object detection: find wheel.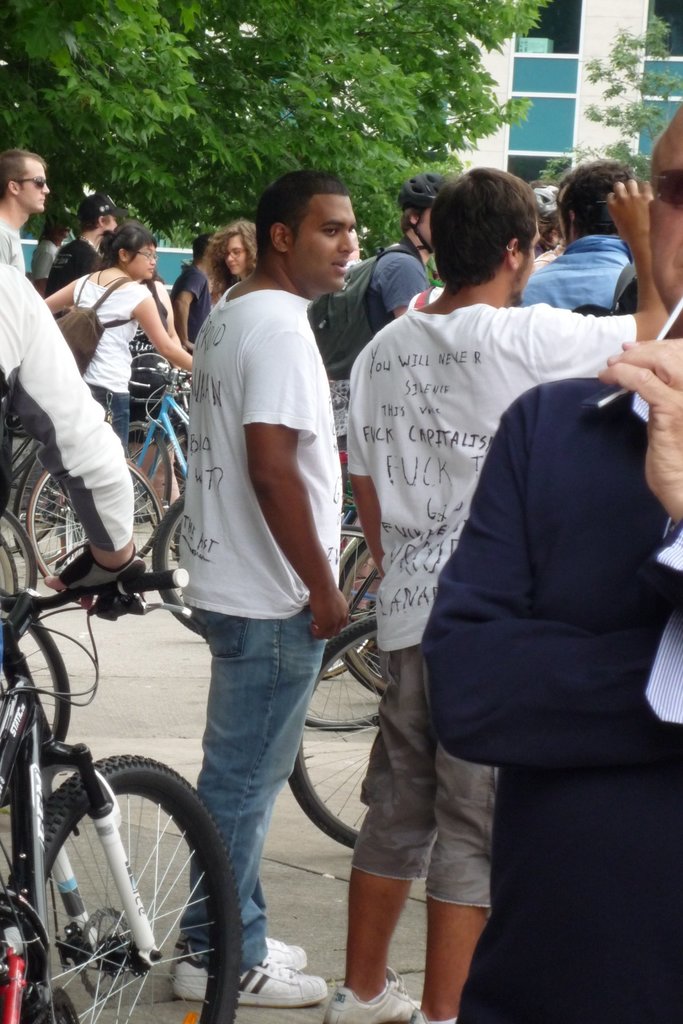
[1, 754, 238, 1023].
